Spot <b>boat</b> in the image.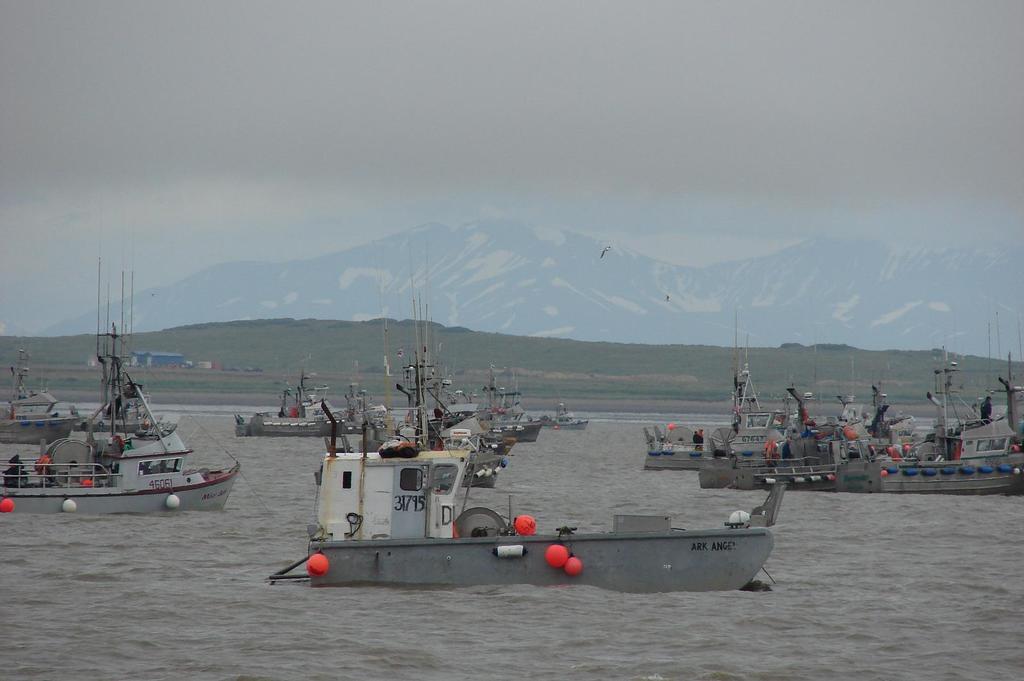
<b>boat</b> found at {"x1": 264, "y1": 315, "x2": 792, "y2": 596}.
